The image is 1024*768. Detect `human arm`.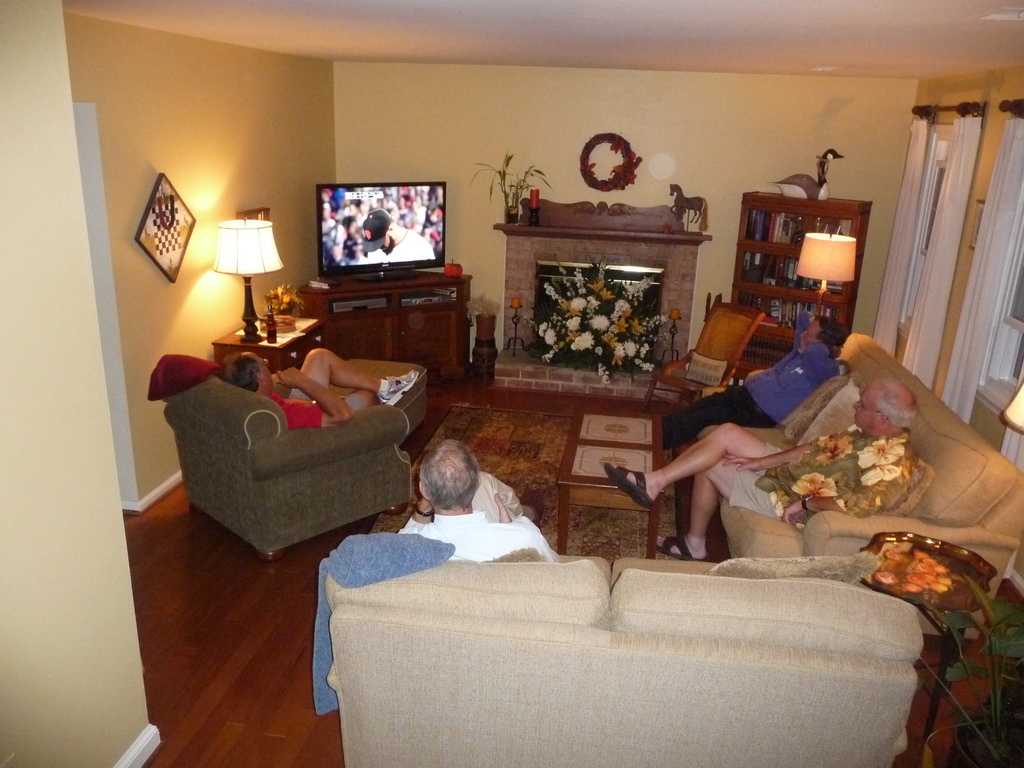
Detection: l=265, t=363, r=355, b=427.
